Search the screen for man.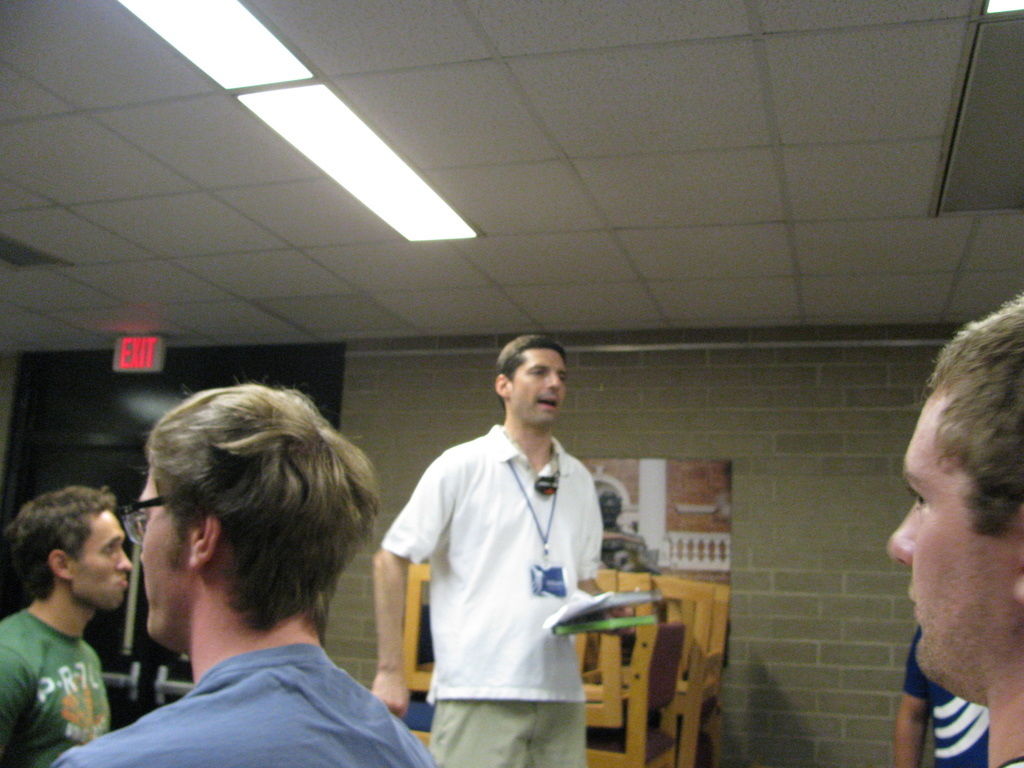
Found at select_region(0, 488, 133, 767).
